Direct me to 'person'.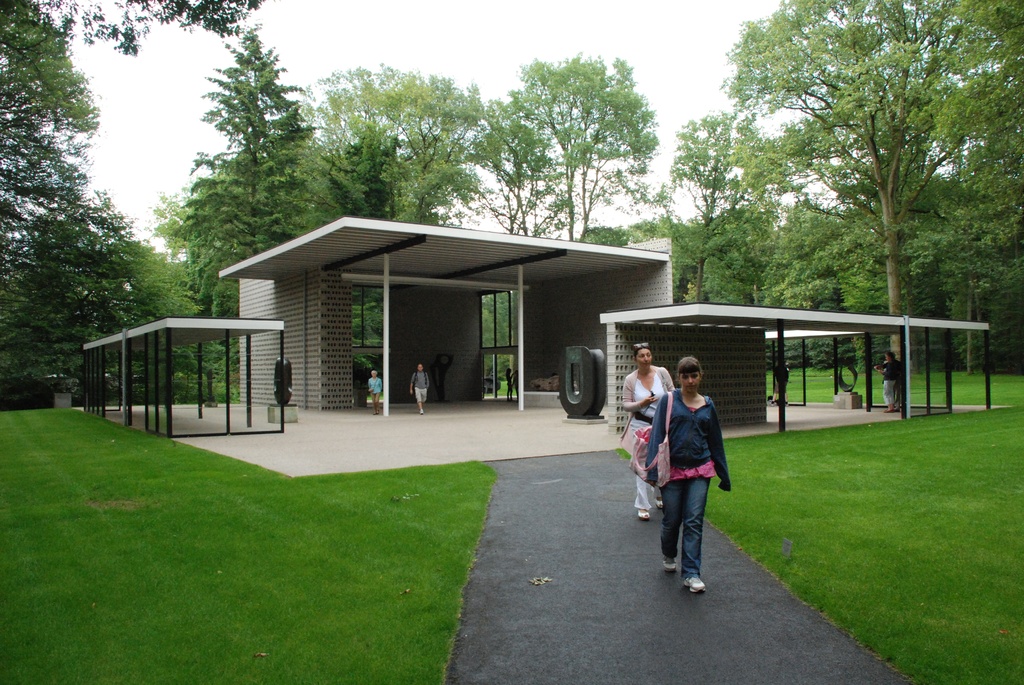
Direction: {"x1": 619, "y1": 334, "x2": 681, "y2": 522}.
